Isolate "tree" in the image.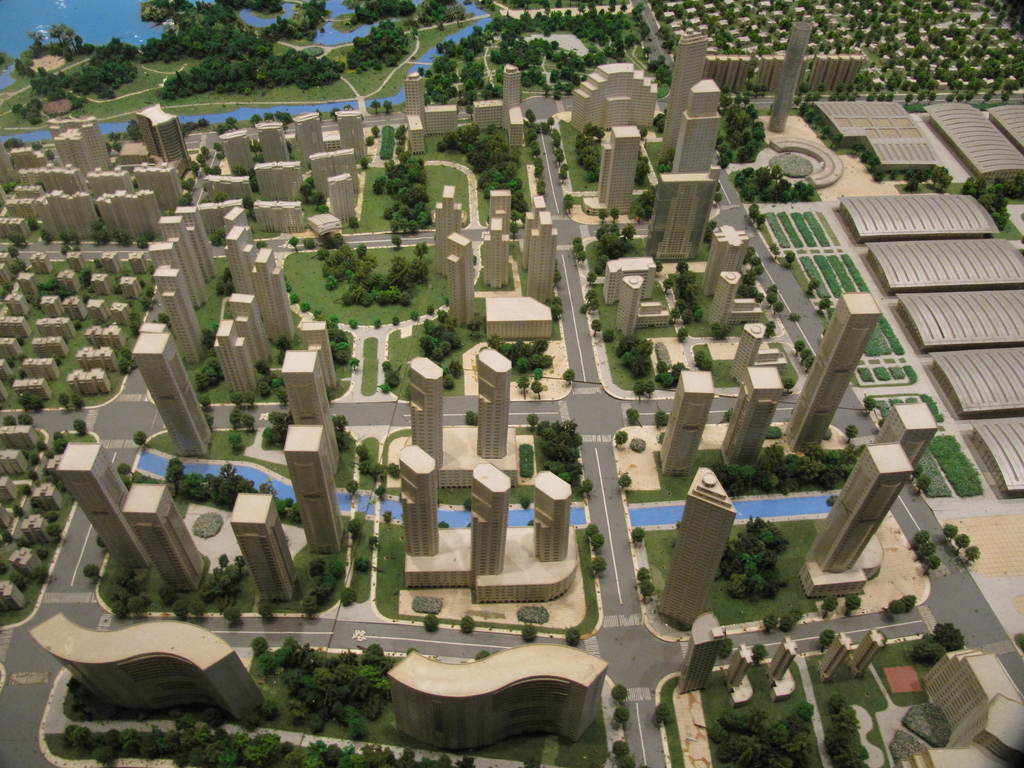
Isolated region: 59 393 70 406.
